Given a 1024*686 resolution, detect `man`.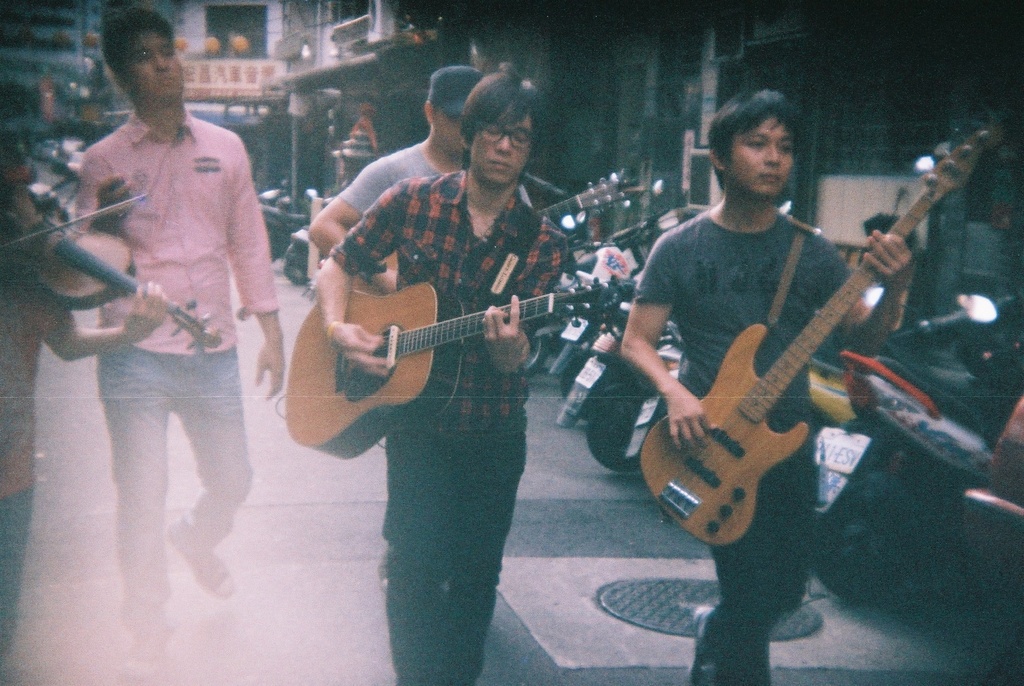
locate(307, 67, 484, 591).
